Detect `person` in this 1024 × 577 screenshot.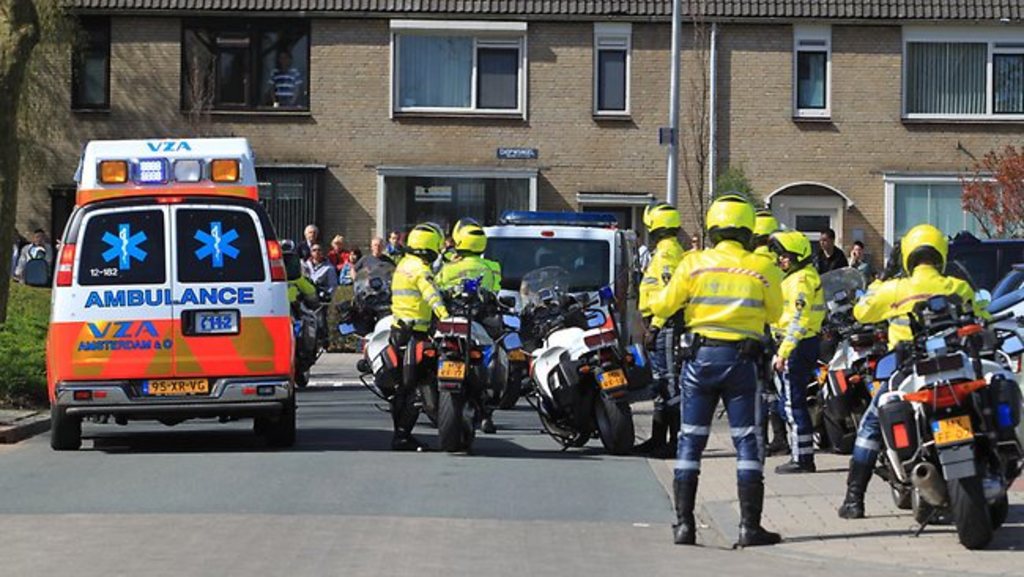
Detection: [325,230,358,266].
